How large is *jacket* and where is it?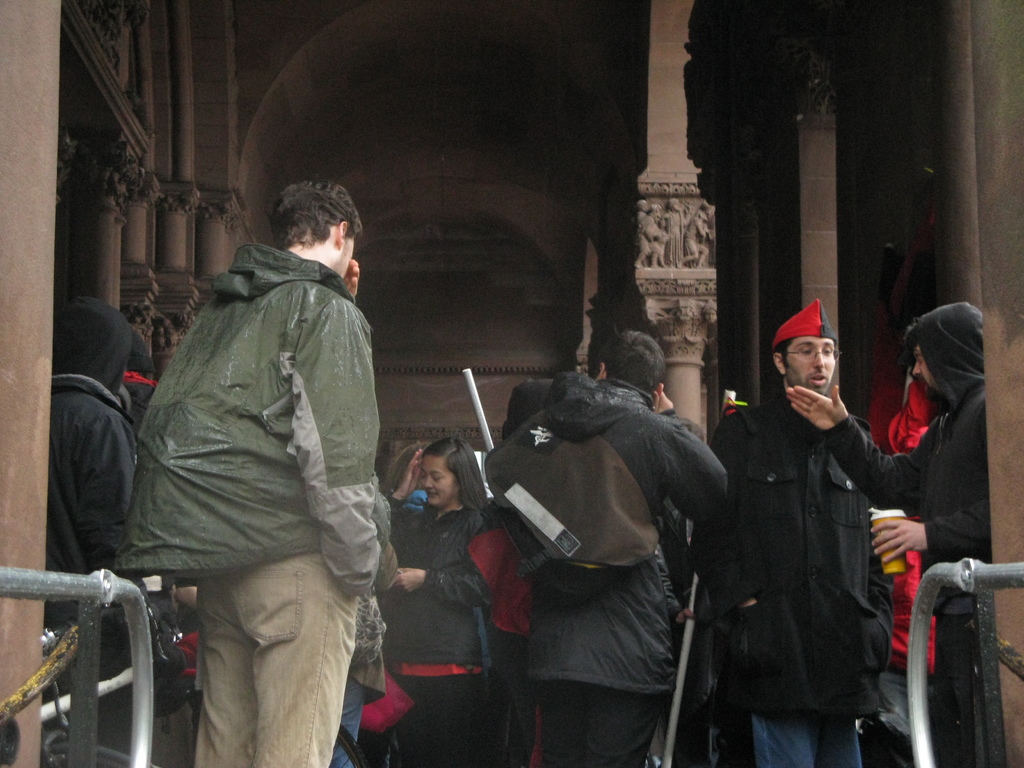
Bounding box: left=483, top=371, right=737, bottom=698.
